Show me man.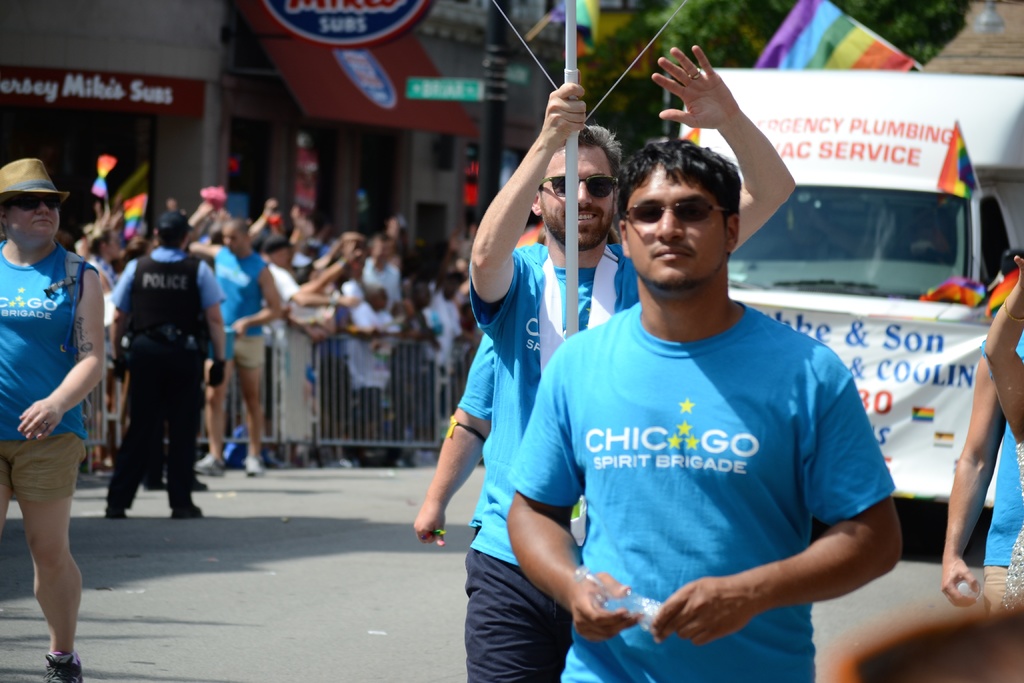
man is here: 465,45,800,682.
